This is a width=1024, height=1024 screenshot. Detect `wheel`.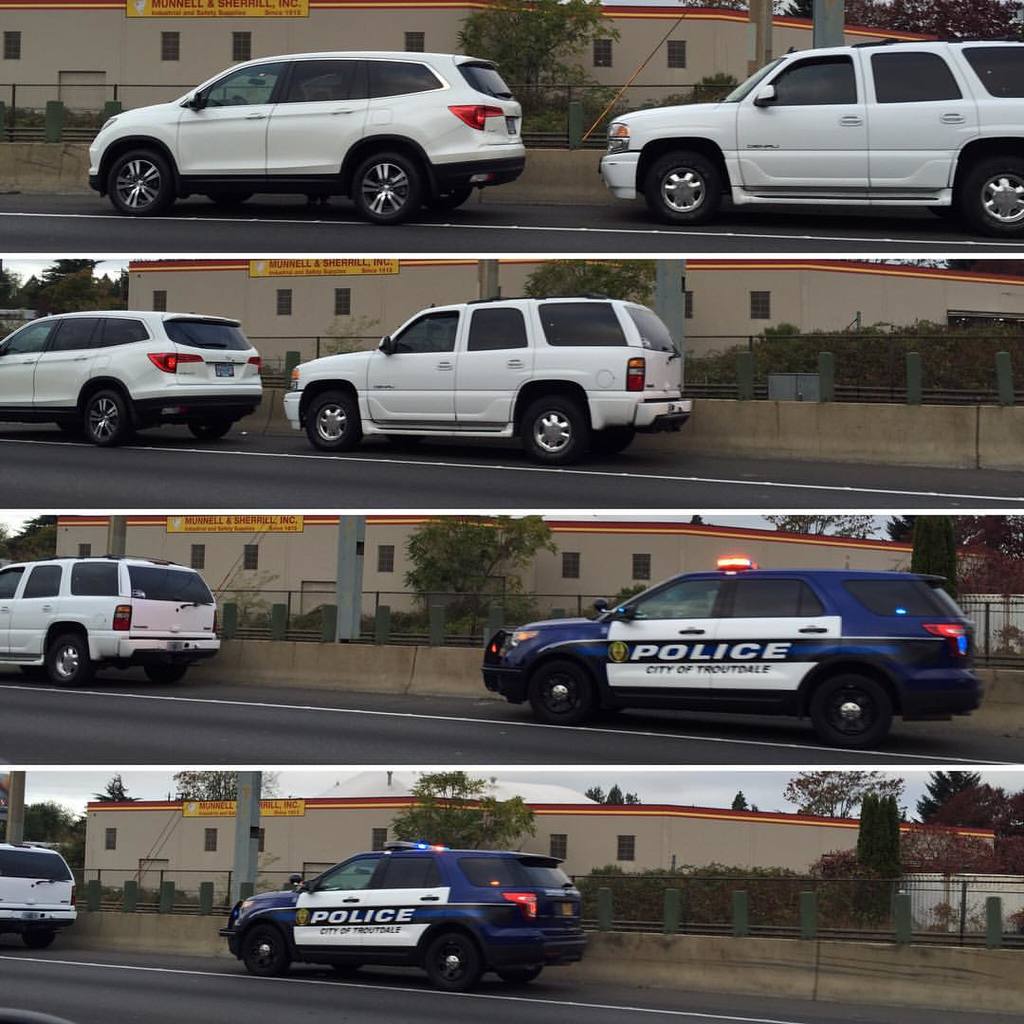
{"x1": 333, "y1": 132, "x2": 427, "y2": 234}.
